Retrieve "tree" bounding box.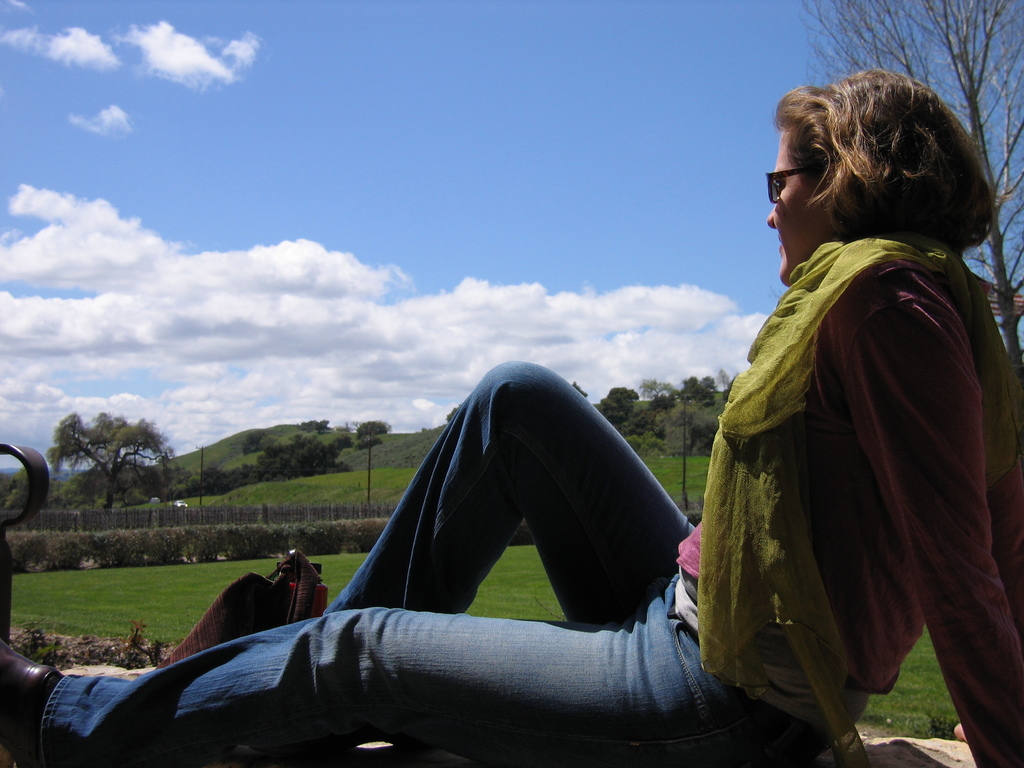
Bounding box: 47 409 157 513.
